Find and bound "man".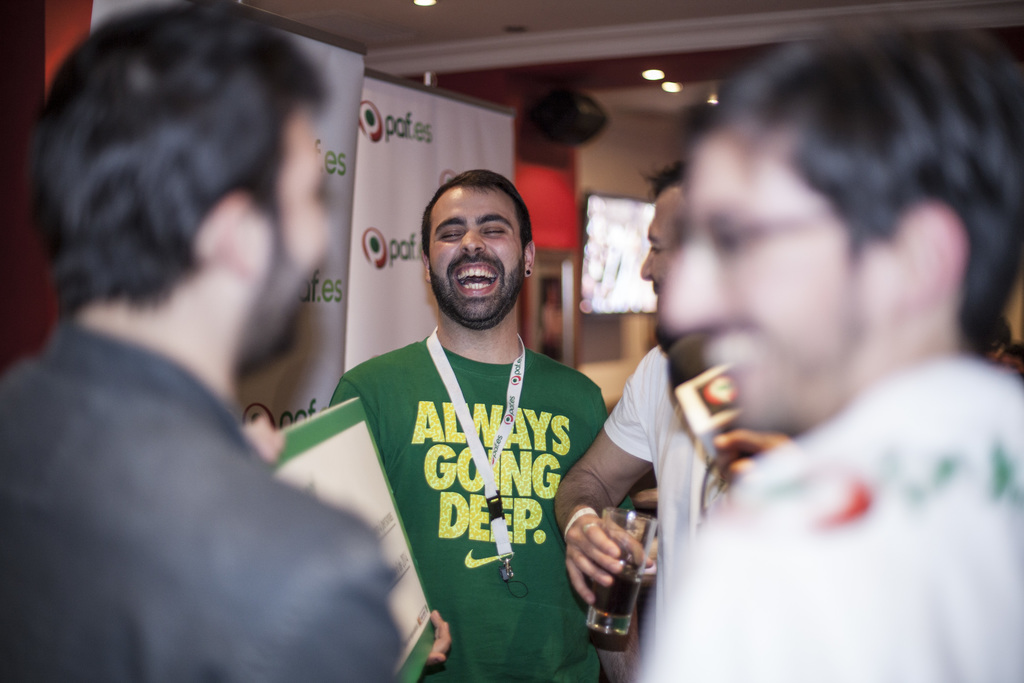
Bound: [624,21,1023,682].
